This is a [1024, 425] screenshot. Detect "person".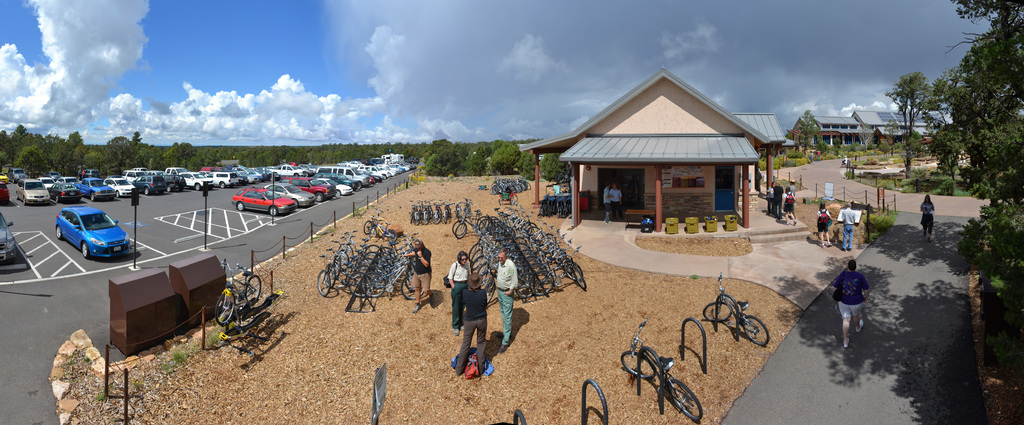
box(493, 250, 516, 350).
